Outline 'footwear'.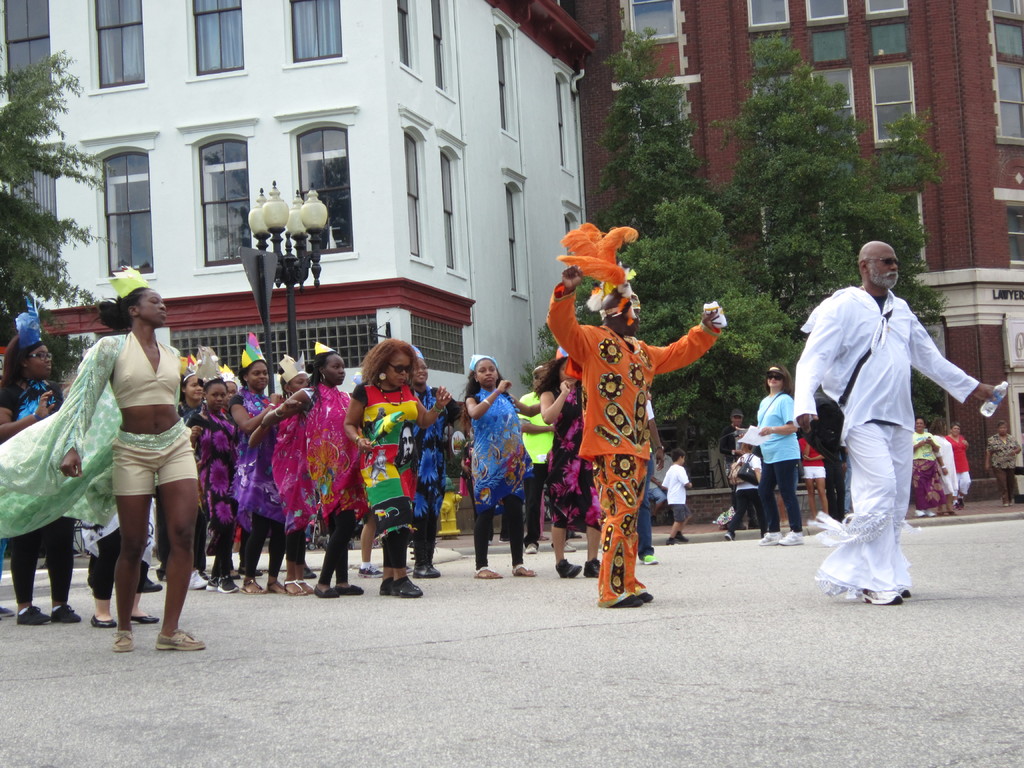
Outline: (184,569,209,593).
